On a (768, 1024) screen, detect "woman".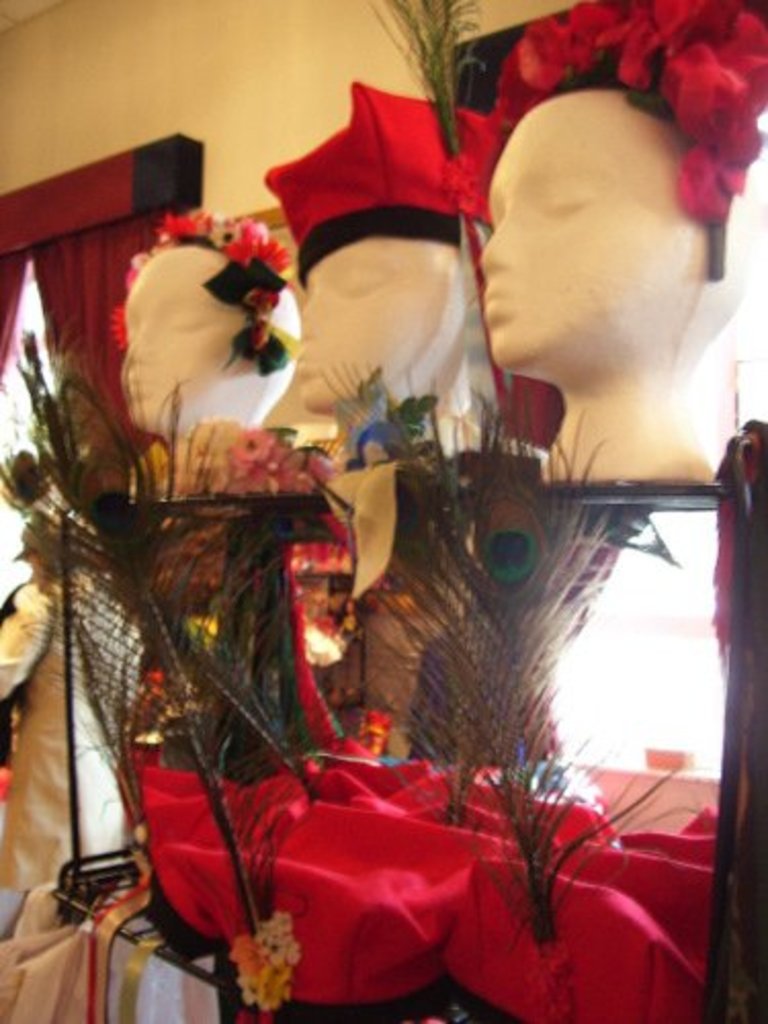
bbox=(248, 72, 502, 438).
